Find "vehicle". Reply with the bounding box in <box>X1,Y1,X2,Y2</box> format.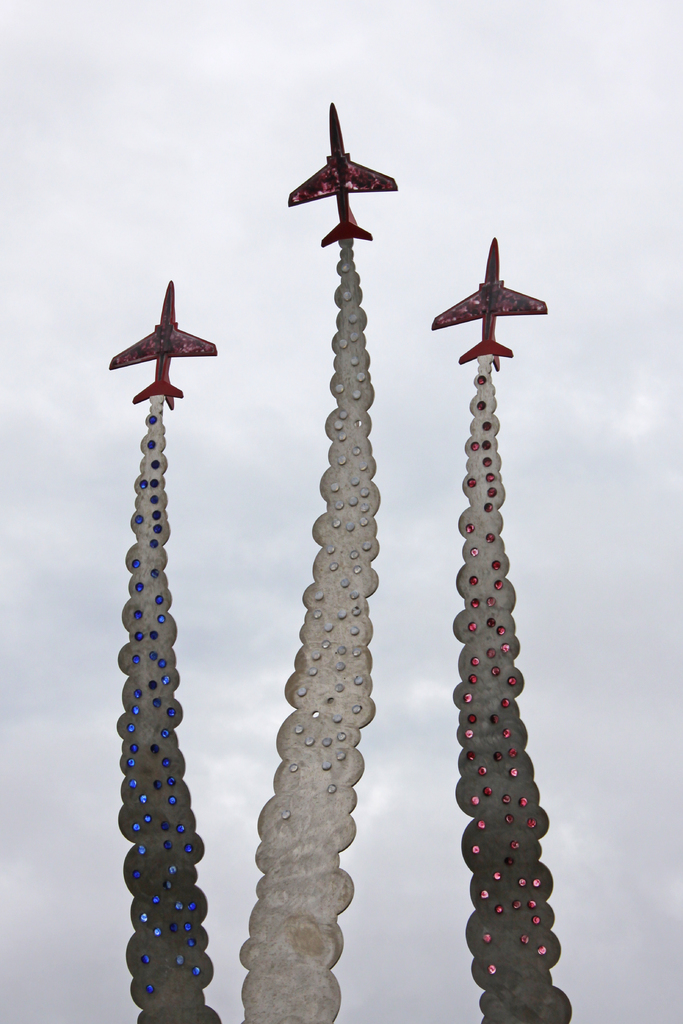
<box>427,230,546,370</box>.
